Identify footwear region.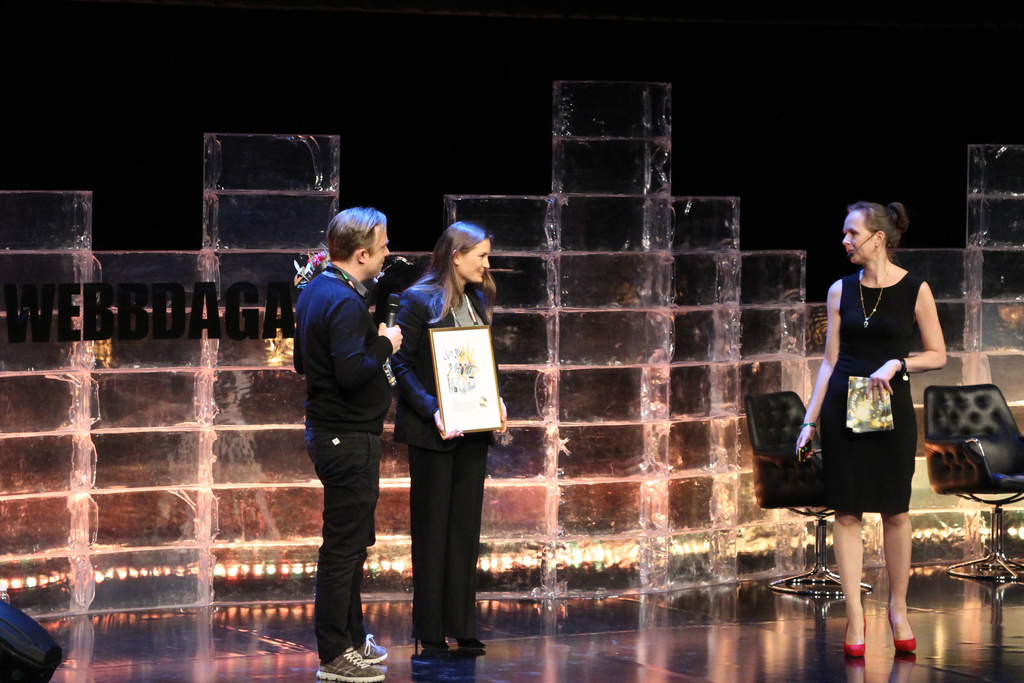
Region: region(892, 607, 924, 654).
